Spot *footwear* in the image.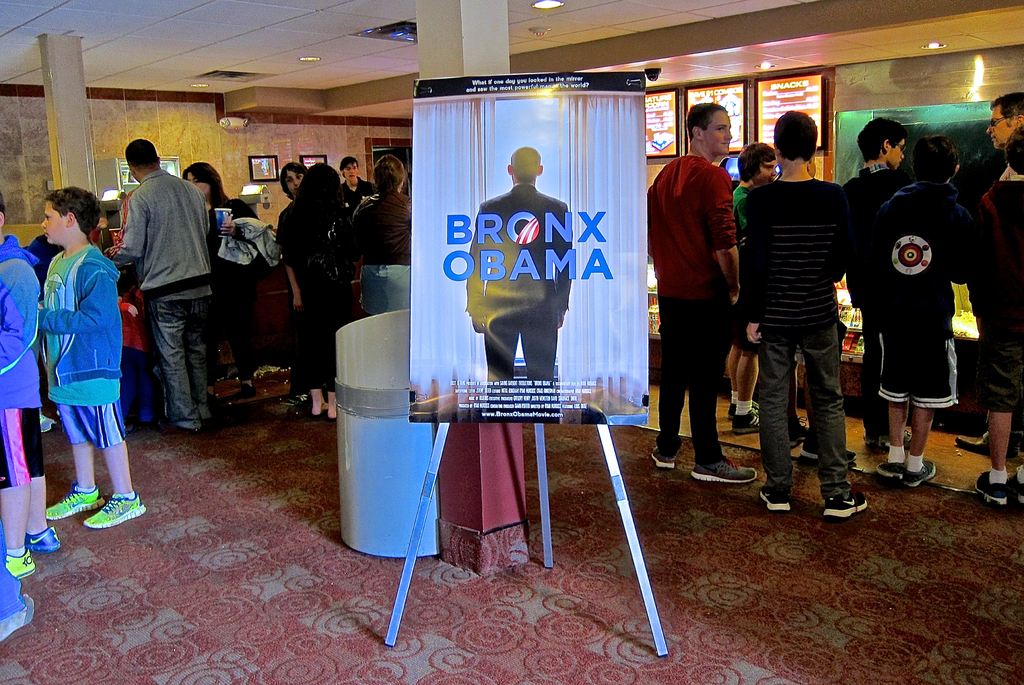
*footwear* found at [877,462,905,475].
